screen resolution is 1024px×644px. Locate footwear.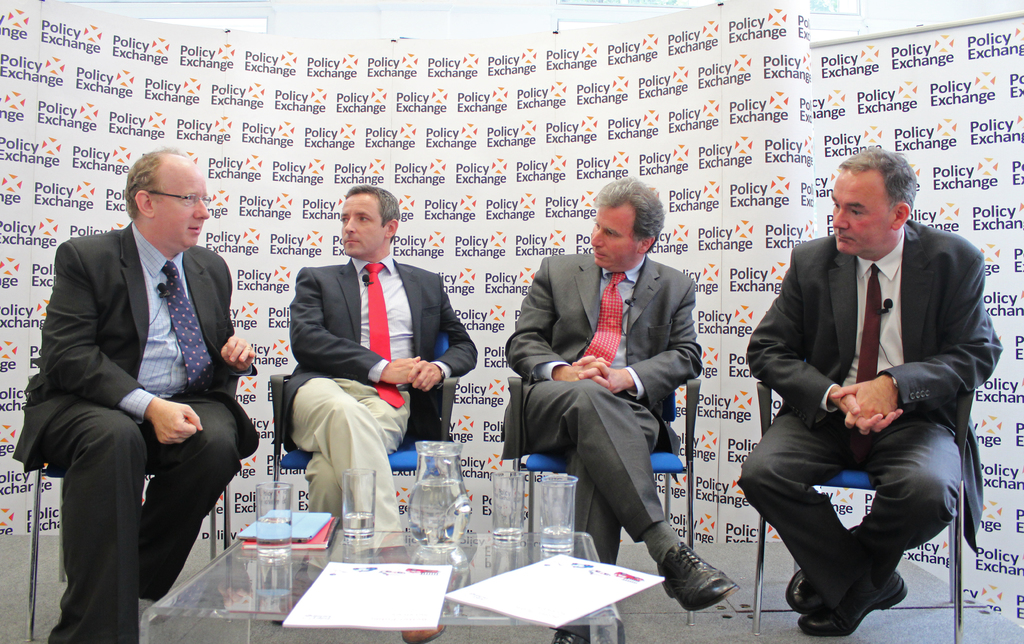
{"left": 399, "top": 624, "right": 447, "bottom": 643}.
